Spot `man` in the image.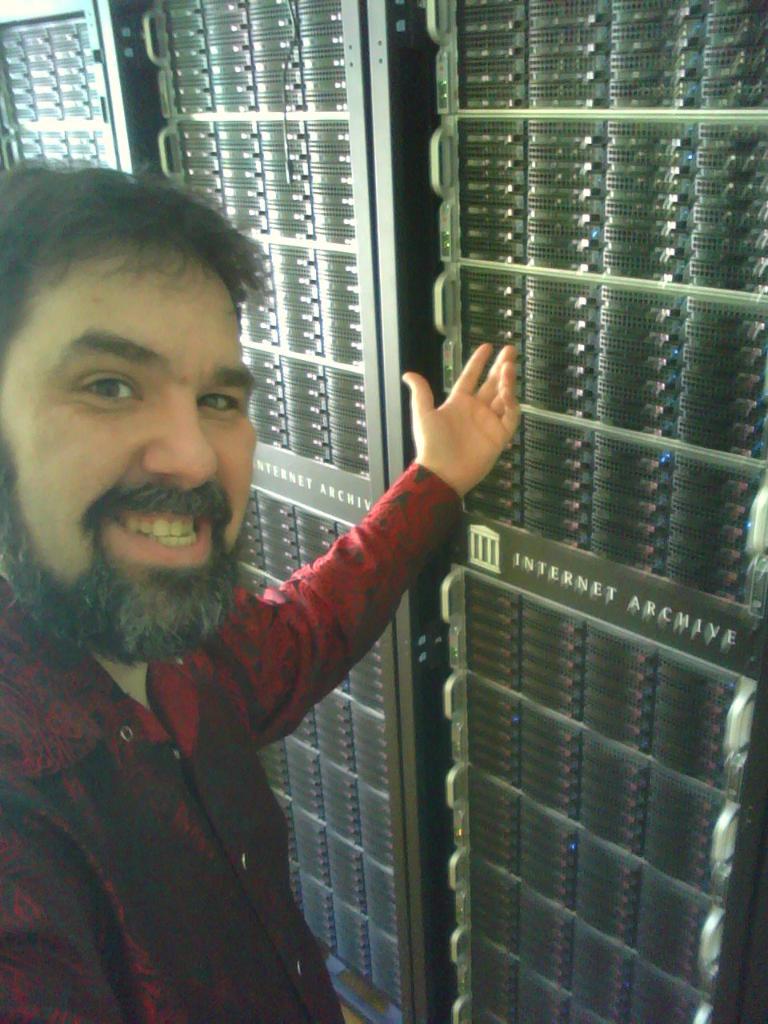
`man` found at BBox(36, 201, 578, 1002).
